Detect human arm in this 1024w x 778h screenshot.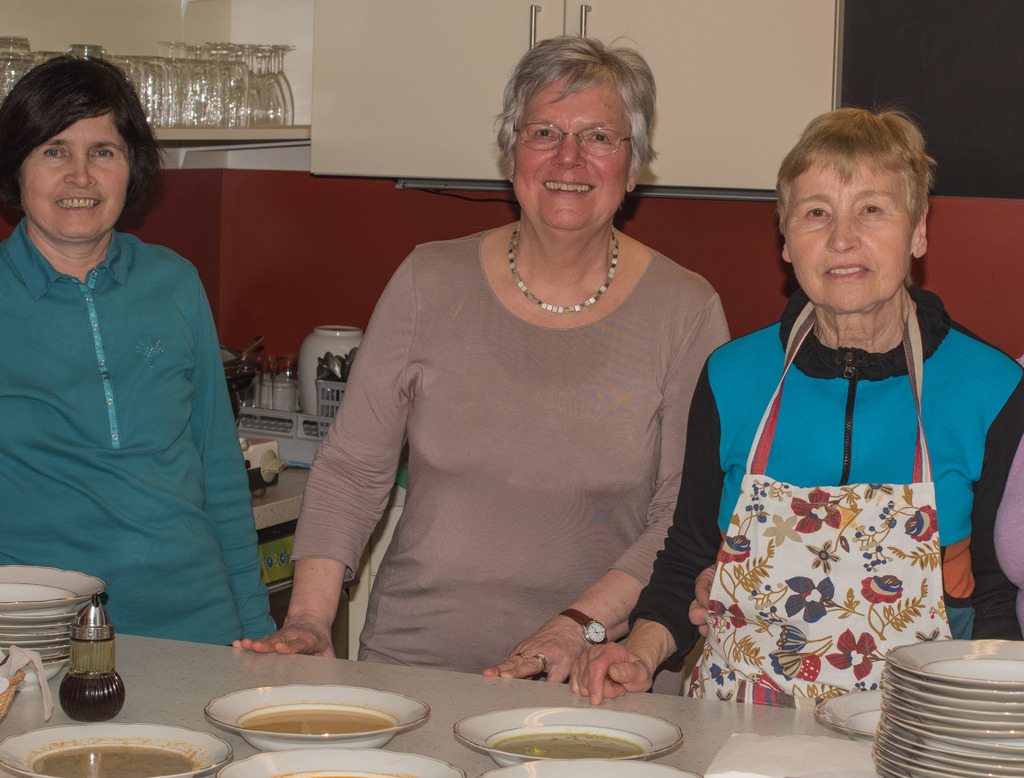
Detection: rect(970, 378, 1023, 643).
